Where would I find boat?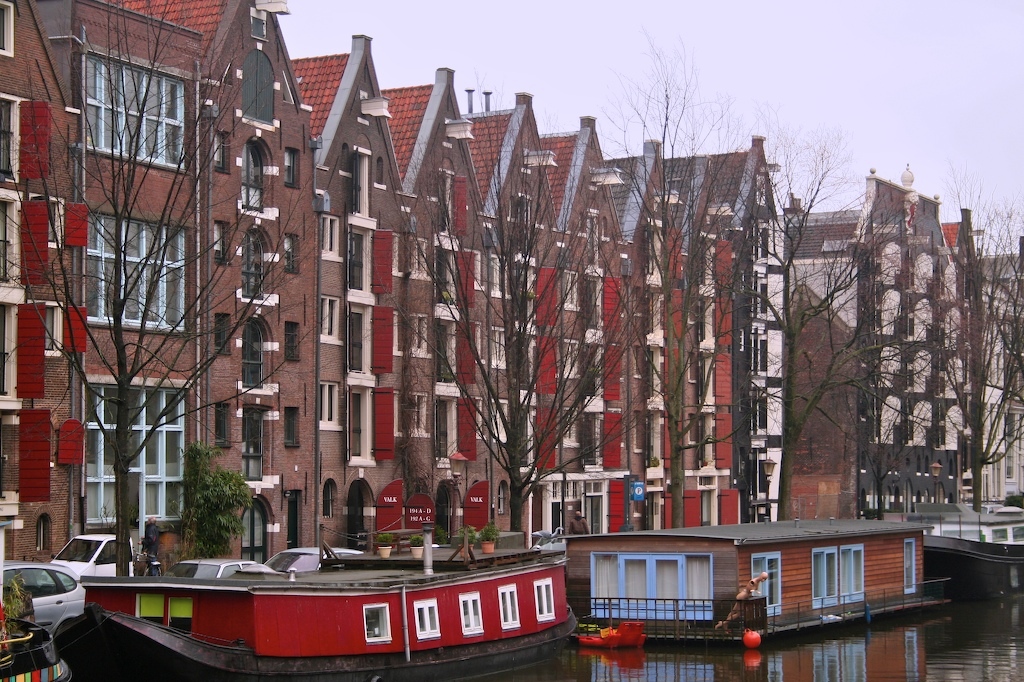
At [left=558, top=515, right=958, bottom=651].
